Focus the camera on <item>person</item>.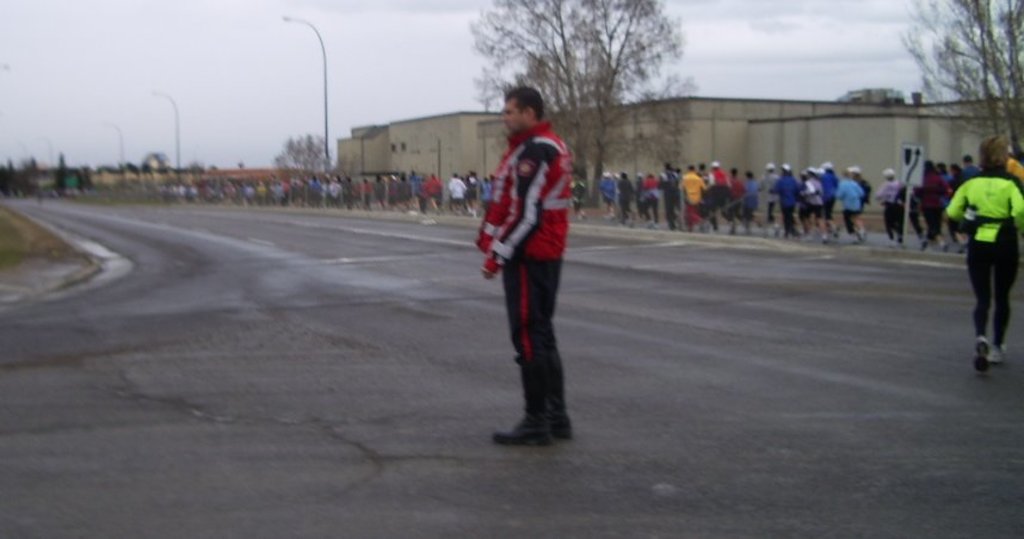
Focus region: <region>870, 171, 901, 246</region>.
